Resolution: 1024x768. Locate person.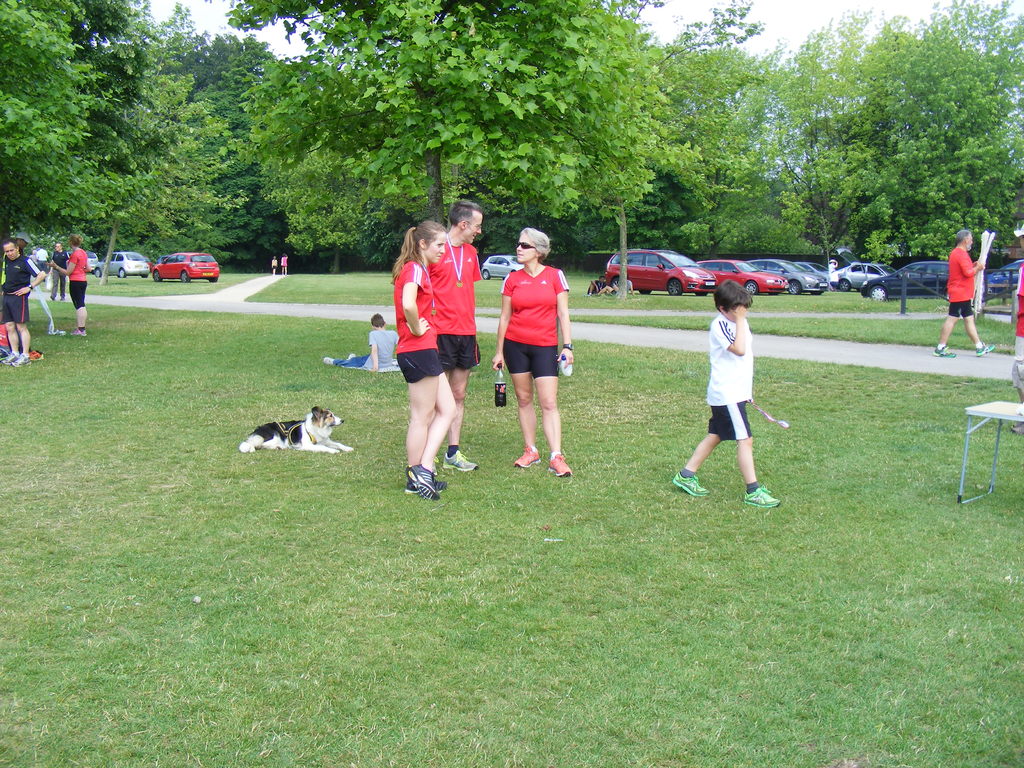
40, 232, 92, 337.
